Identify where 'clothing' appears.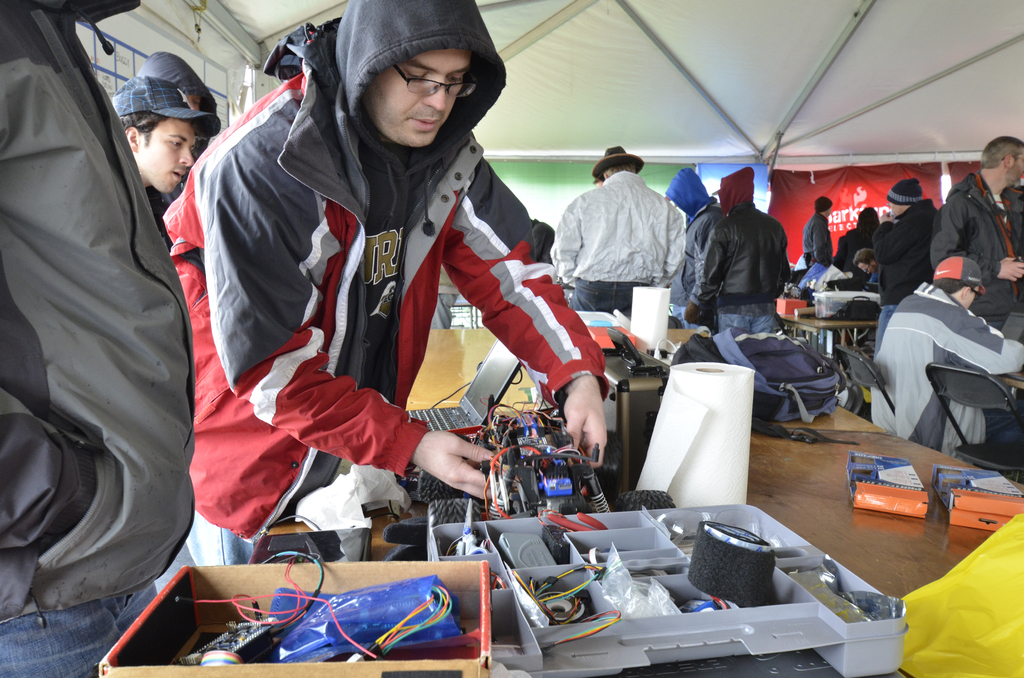
Appears at {"x1": 665, "y1": 204, "x2": 731, "y2": 335}.
